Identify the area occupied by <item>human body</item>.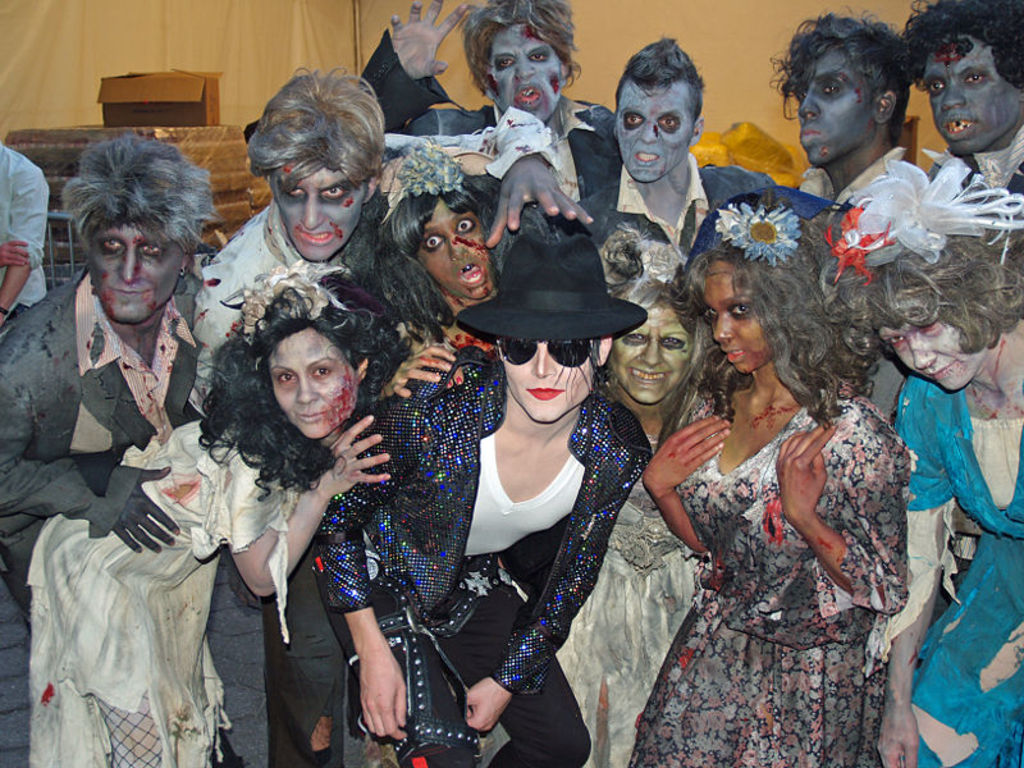
Area: left=188, top=70, right=385, bottom=767.
